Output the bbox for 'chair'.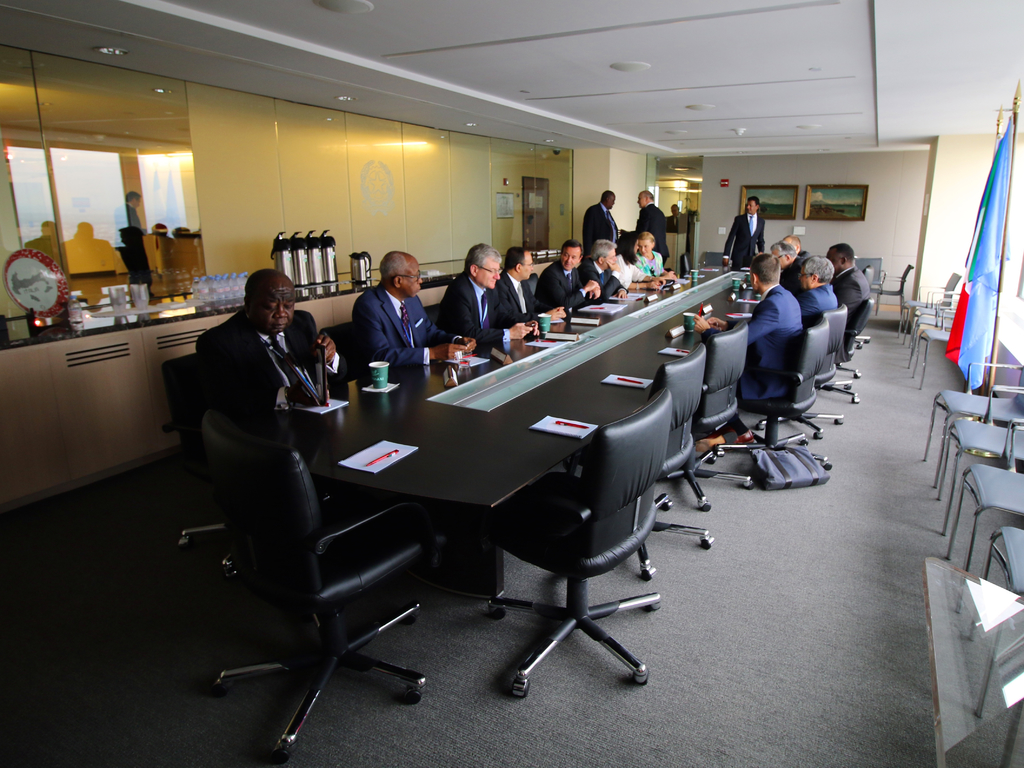
161/352/332/579.
